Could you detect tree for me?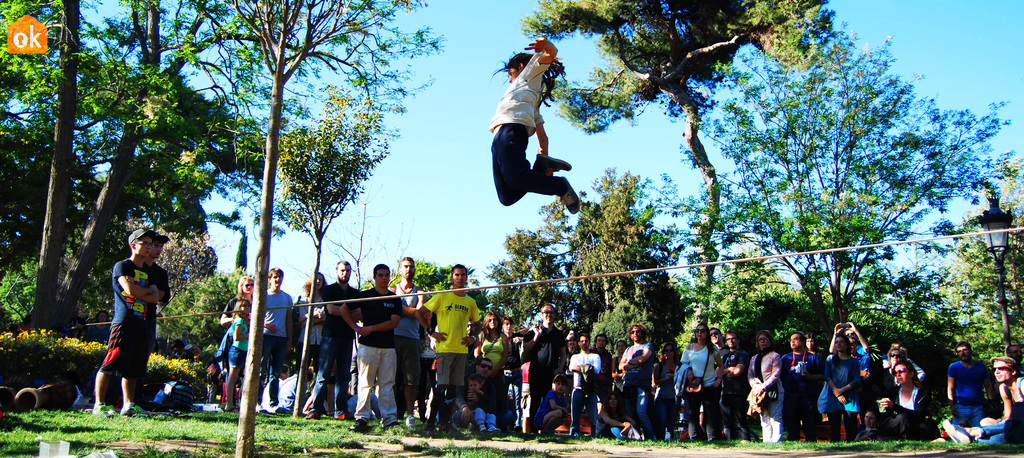
Detection result: crop(0, 0, 356, 335).
